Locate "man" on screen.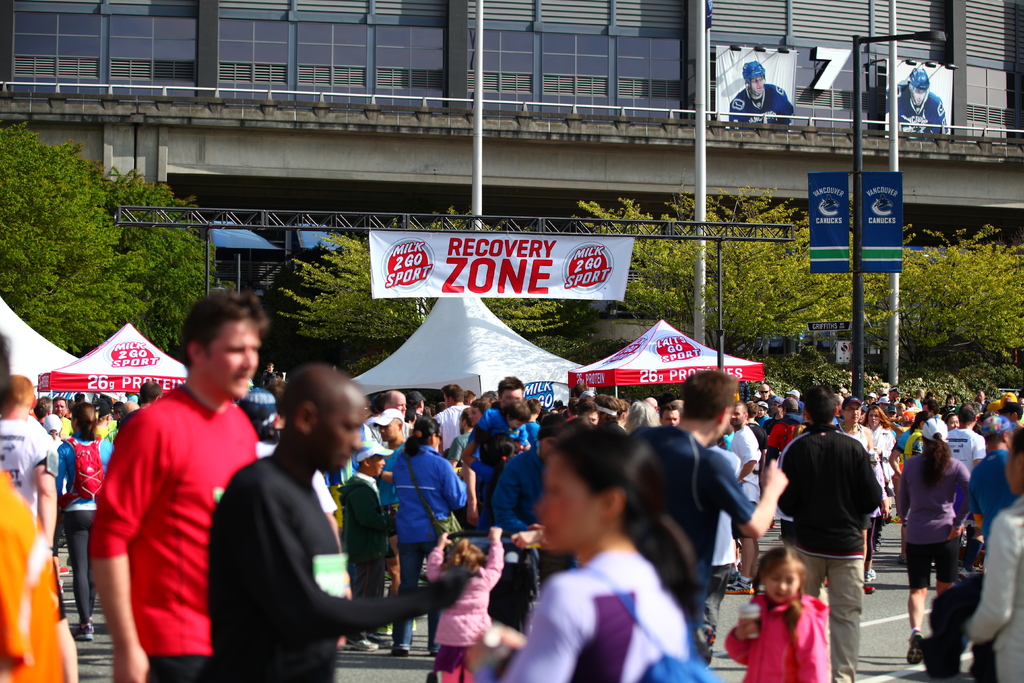
On screen at x1=54, y1=397, x2=76, y2=441.
